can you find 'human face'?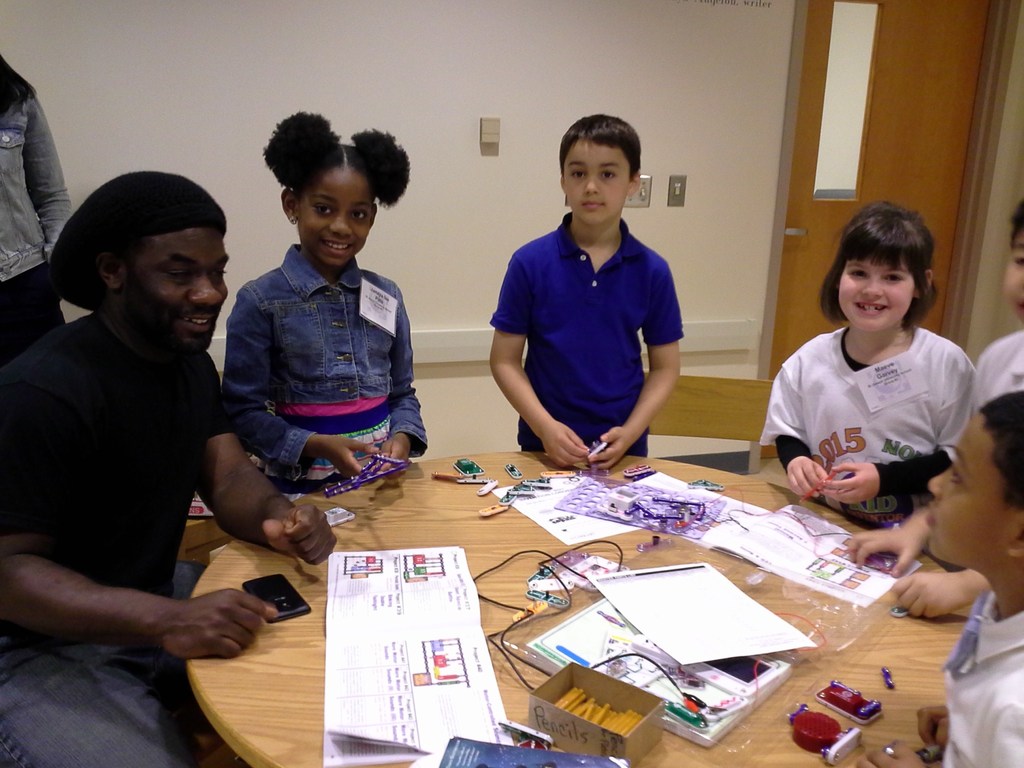
Yes, bounding box: select_region(563, 141, 627, 221).
